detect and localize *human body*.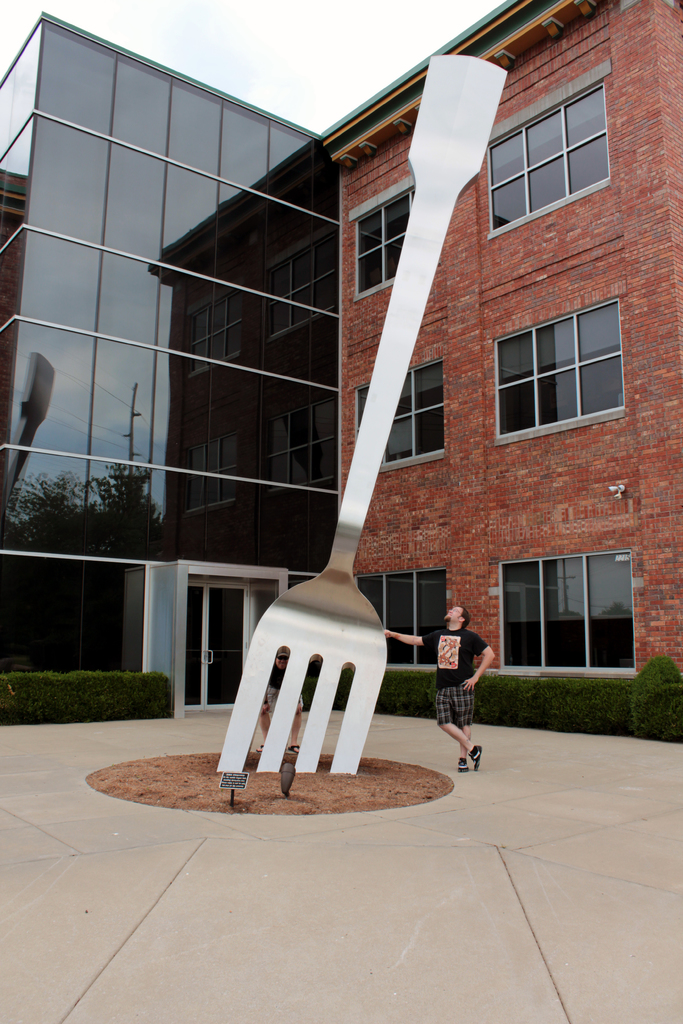
Localized at rect(385, 609, 495, 772).
